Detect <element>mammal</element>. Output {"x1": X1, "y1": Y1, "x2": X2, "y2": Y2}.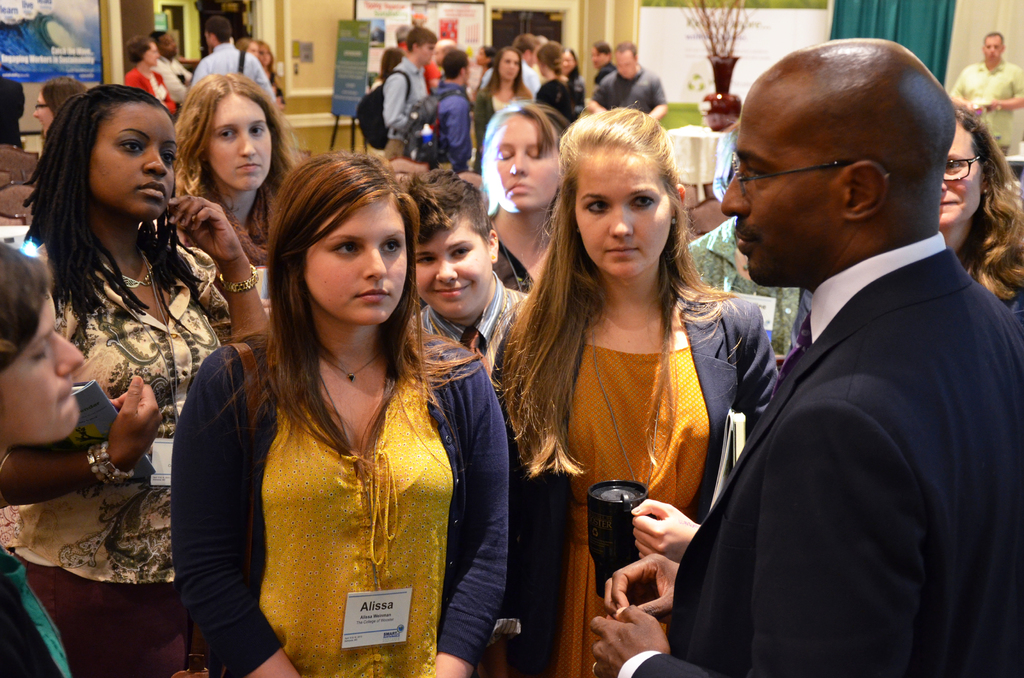
{"x1": 686, "y1": 209, "x2": 815, "y2": 351}.
